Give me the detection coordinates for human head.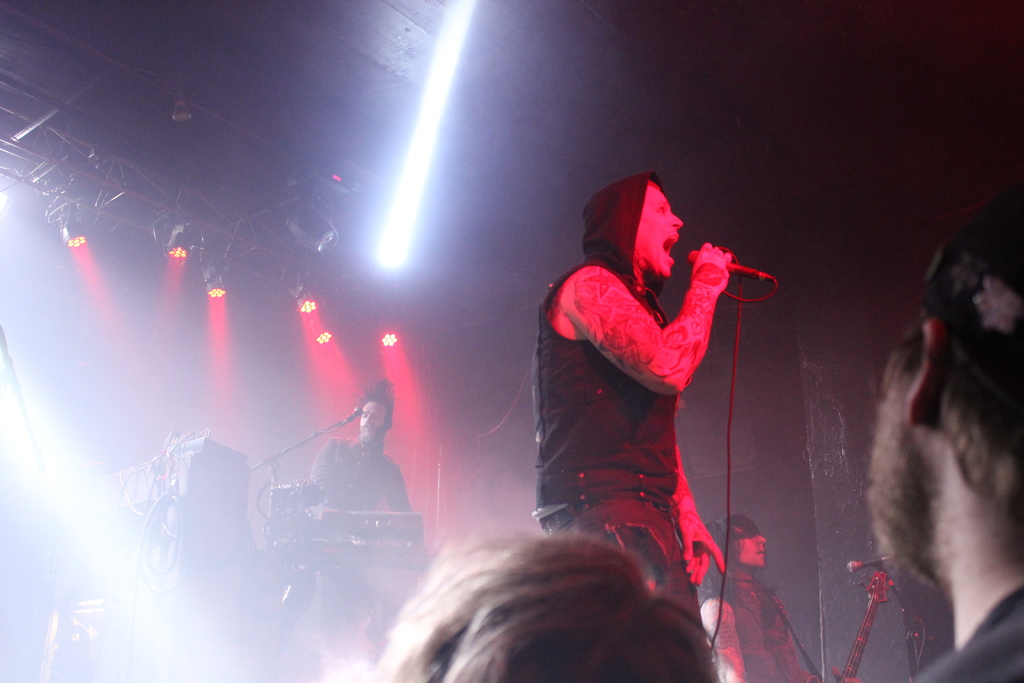
{"left": 357, "top": 392, "right": 391, "bottom": 441}.
